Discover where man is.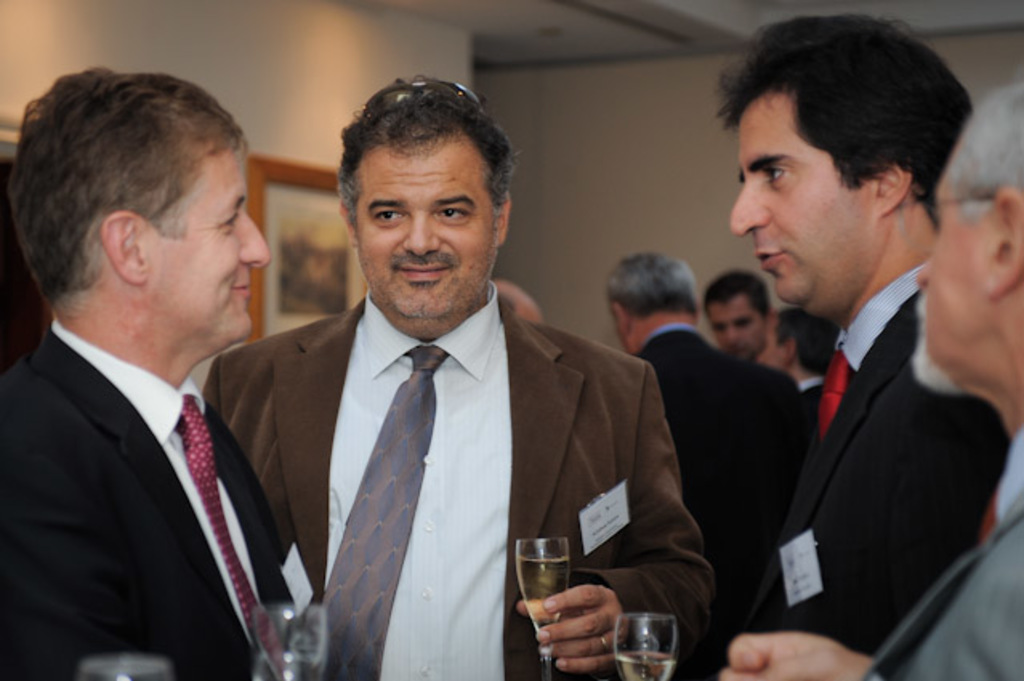
Discovered at 0, 66, 295, 676.
